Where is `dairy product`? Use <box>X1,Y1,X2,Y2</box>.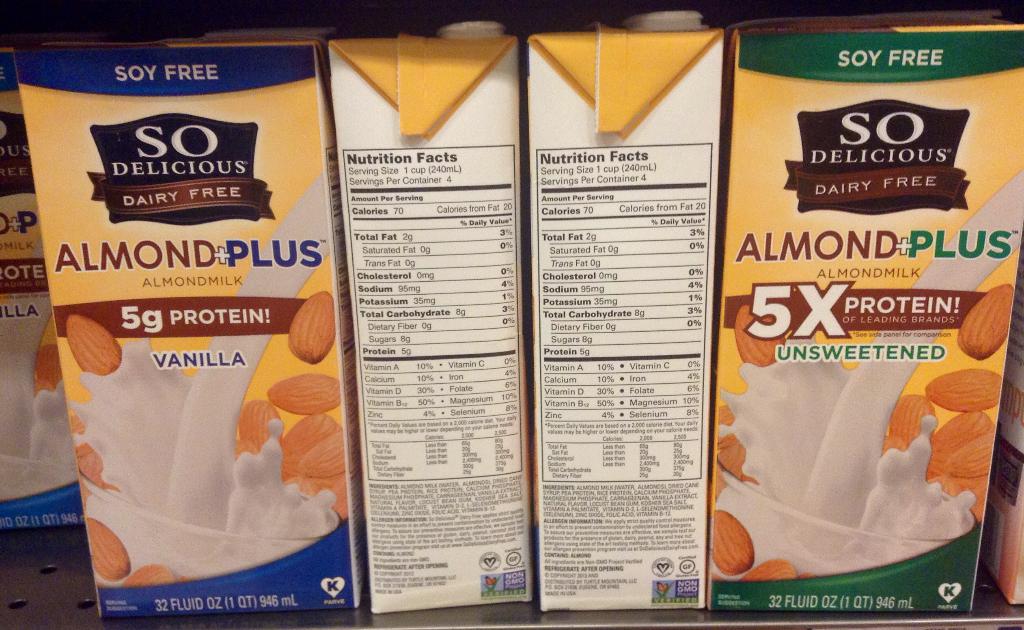
<box>519,15,717,609</box>.
